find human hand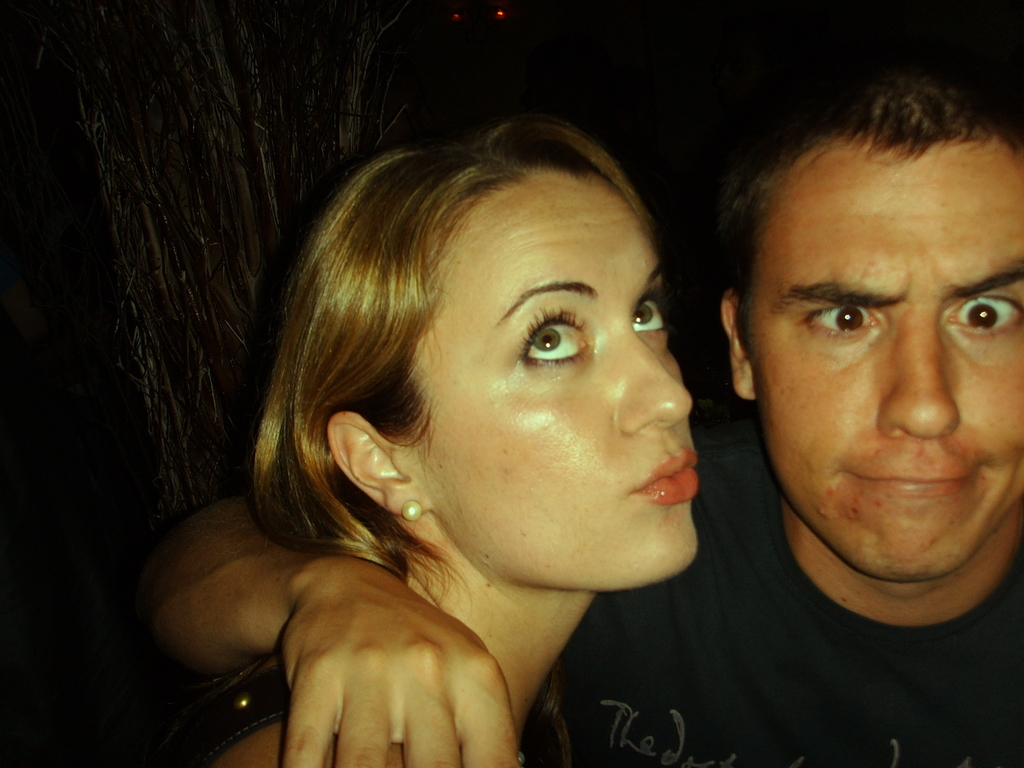
box(243, 575, 517, 767)
